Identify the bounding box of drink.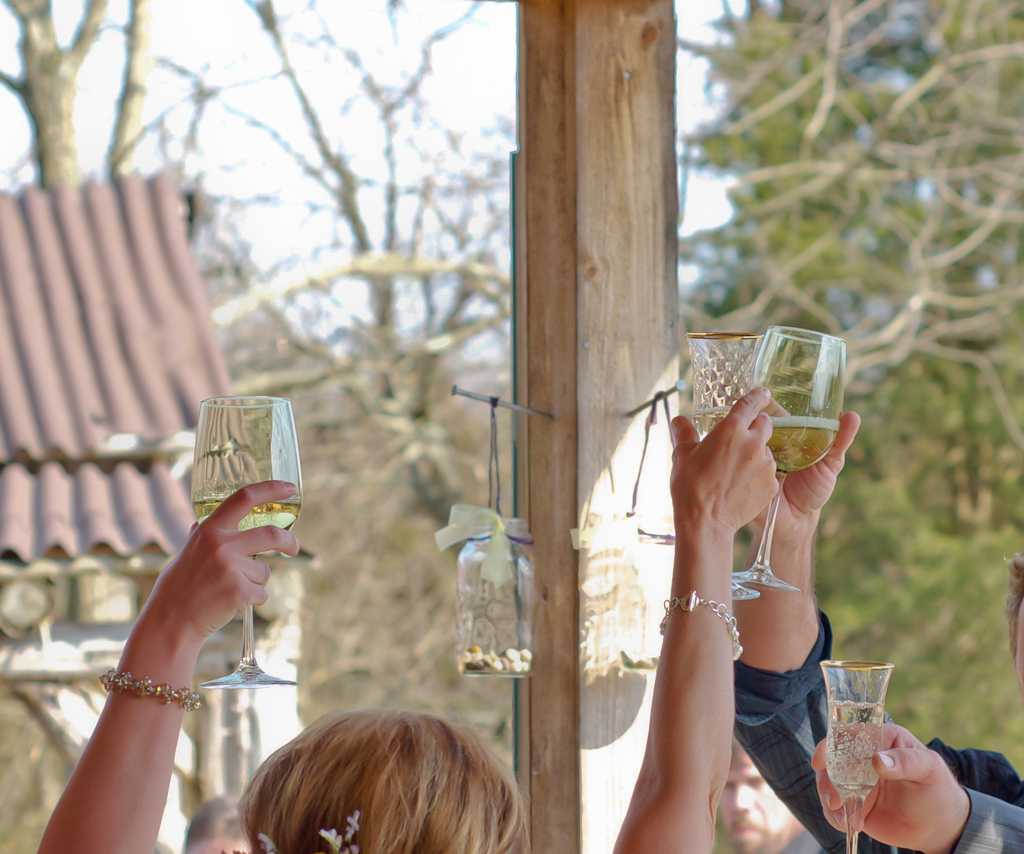
l=694, t=405, r=730, b=443.
